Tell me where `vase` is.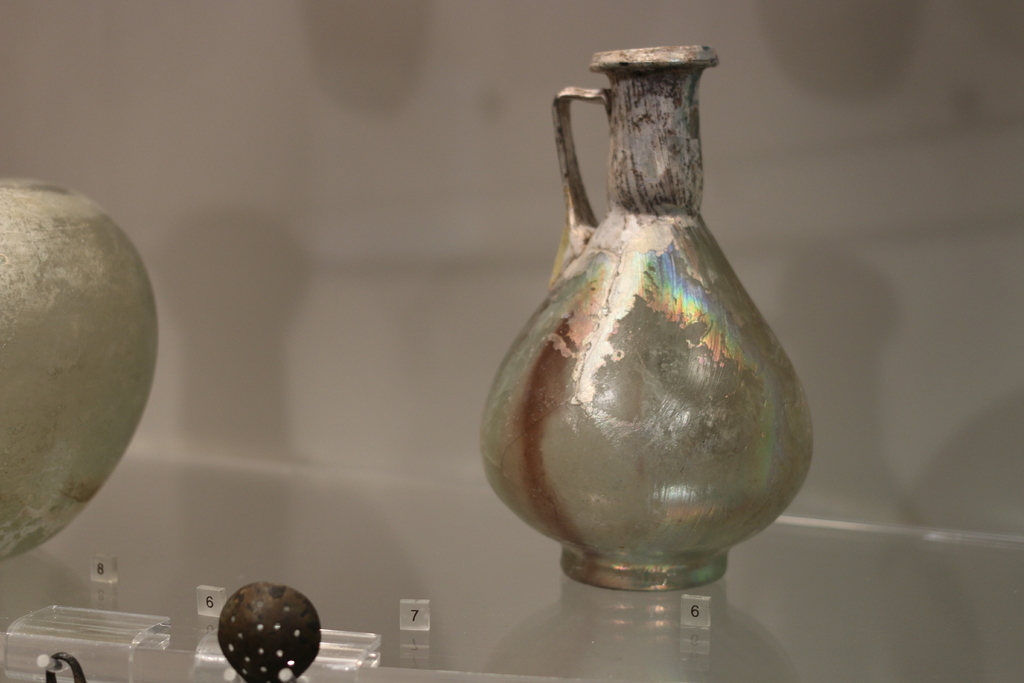
`vase` is at select_region(474, 42, 814, 593).
